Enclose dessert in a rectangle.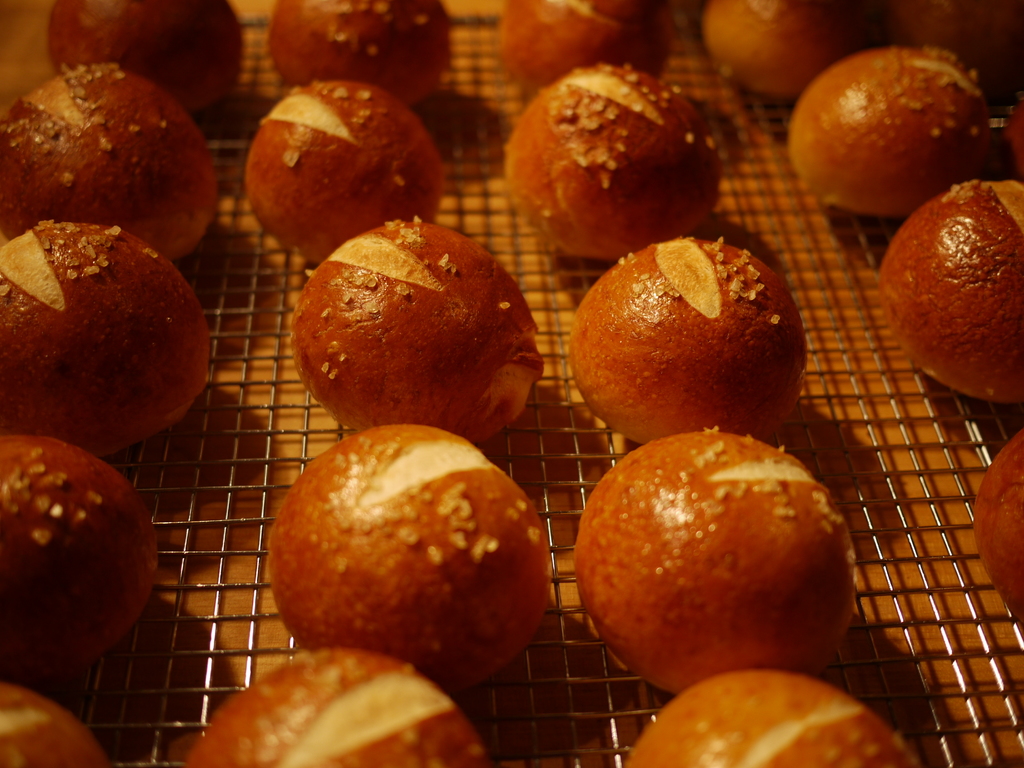
select_region(0, 429, 155, 675).
